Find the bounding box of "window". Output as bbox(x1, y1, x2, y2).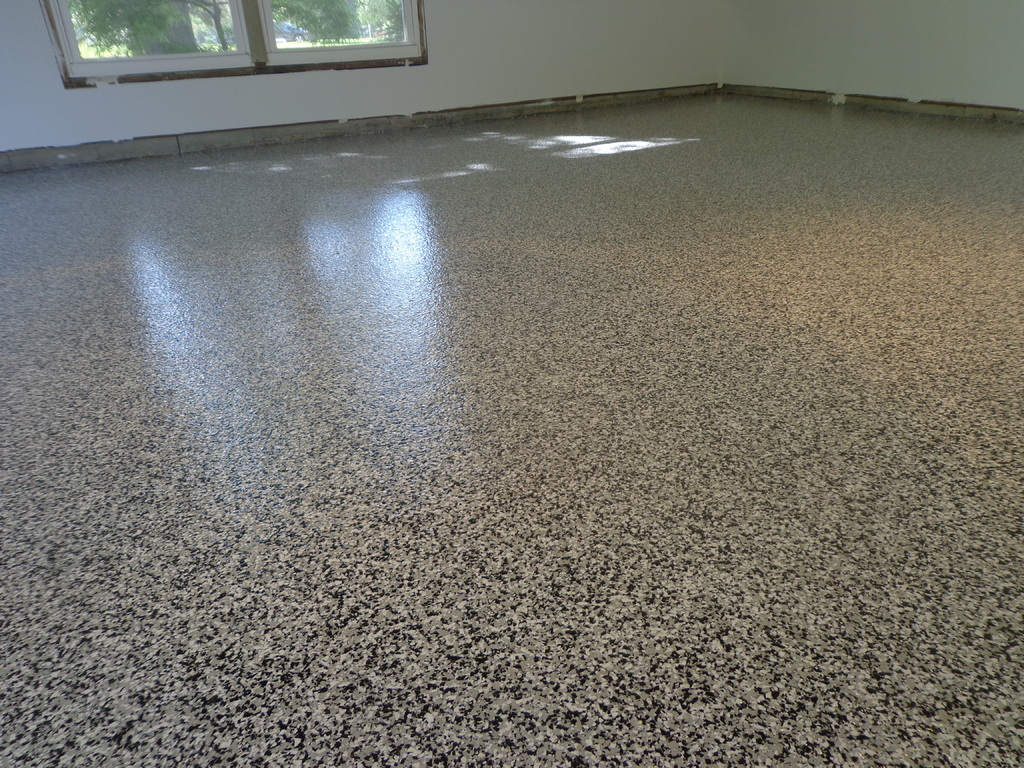
bbox(72, 0, 460, 96).
